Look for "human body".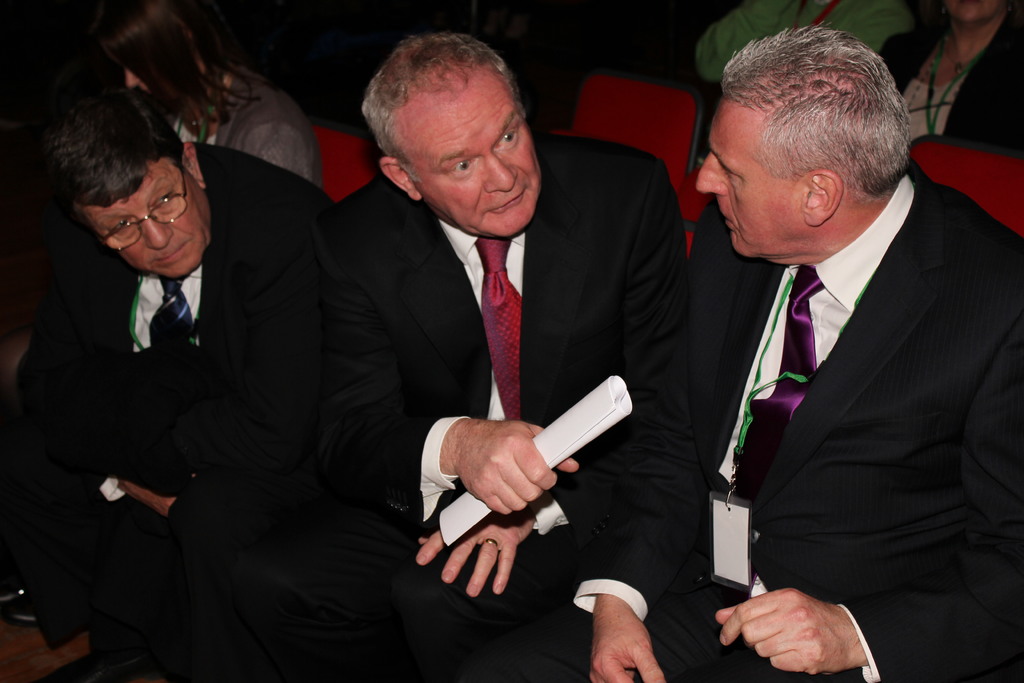
Found: (12, 80, 353, 682).
